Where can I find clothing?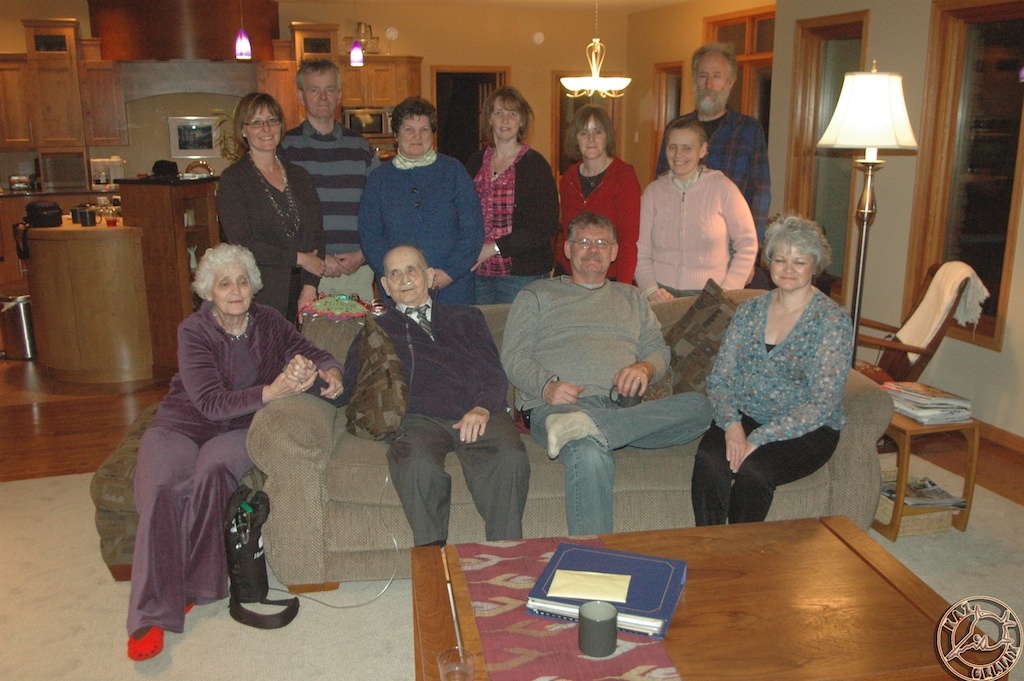
You can find it at 286, 128, 379, 285.
